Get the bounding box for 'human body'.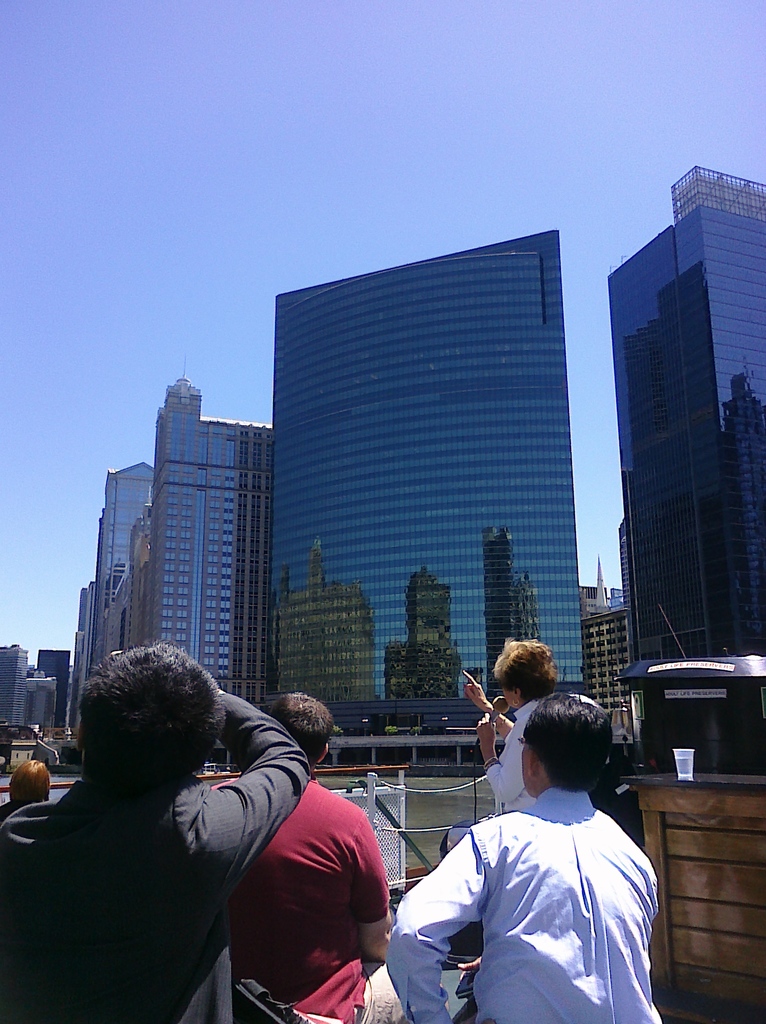
select_region(406, 723, 676, 1023).
